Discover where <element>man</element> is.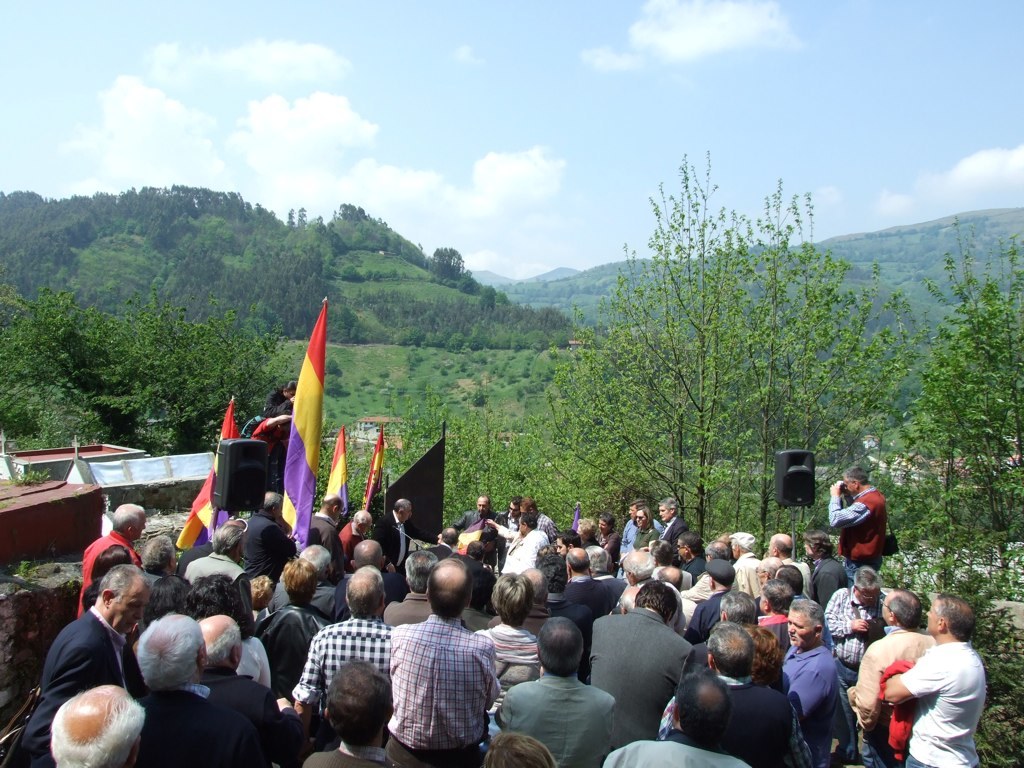
Discovered at [67,499,146,610].
